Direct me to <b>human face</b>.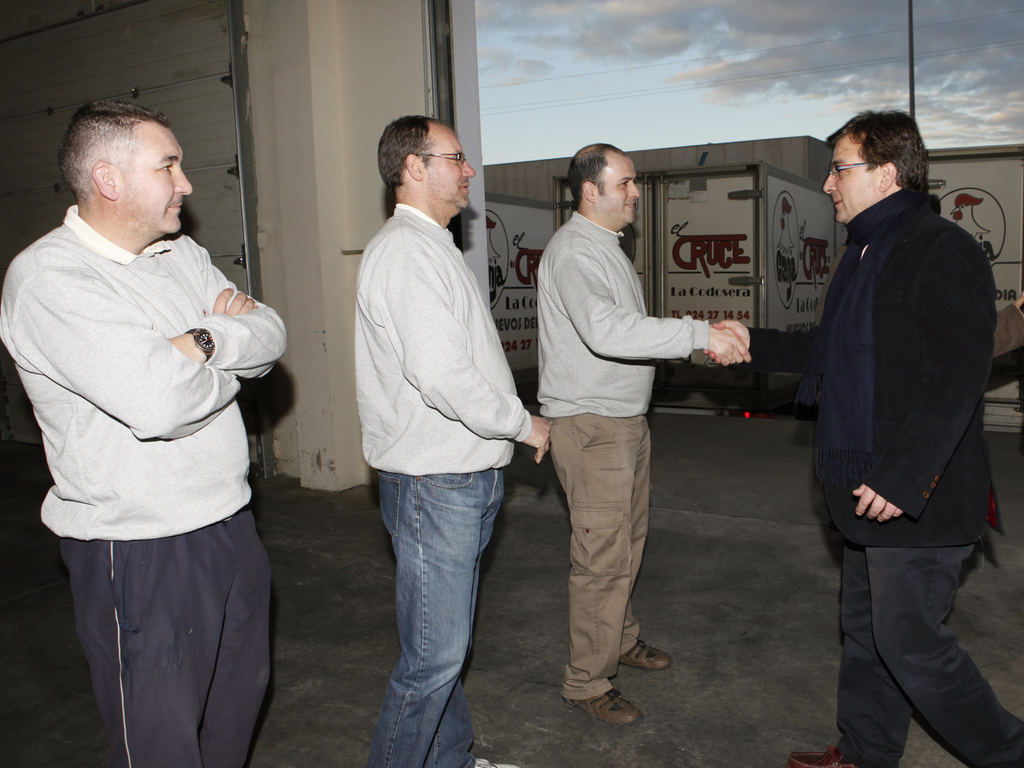
Direction: (x1=421, y1=126, x2=475, y2=215).
